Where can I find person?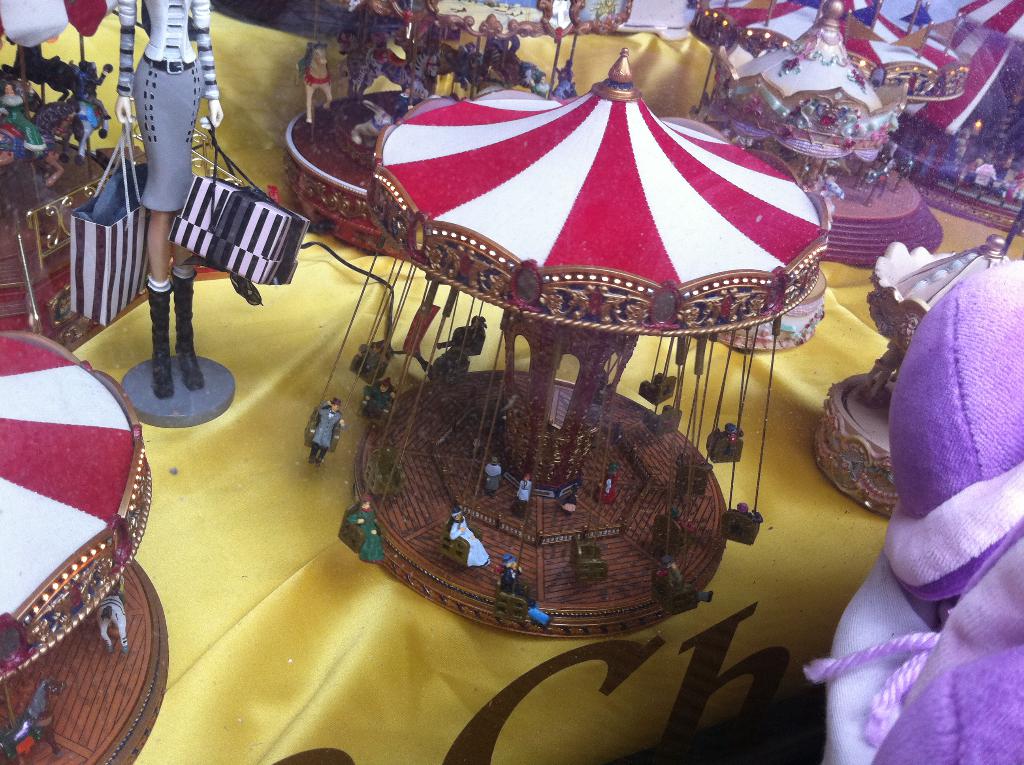
You can find it at (left=114, top=0, right=225, bottom=402).
